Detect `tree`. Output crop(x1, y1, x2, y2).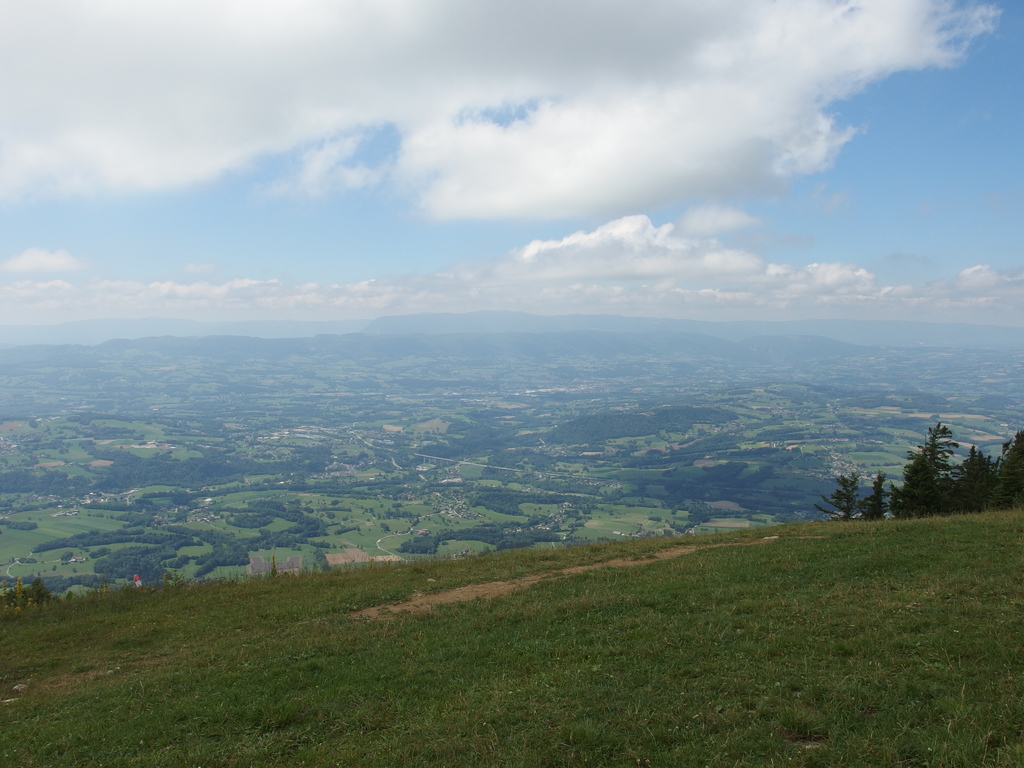
crop(900, 420, 961, 520).
